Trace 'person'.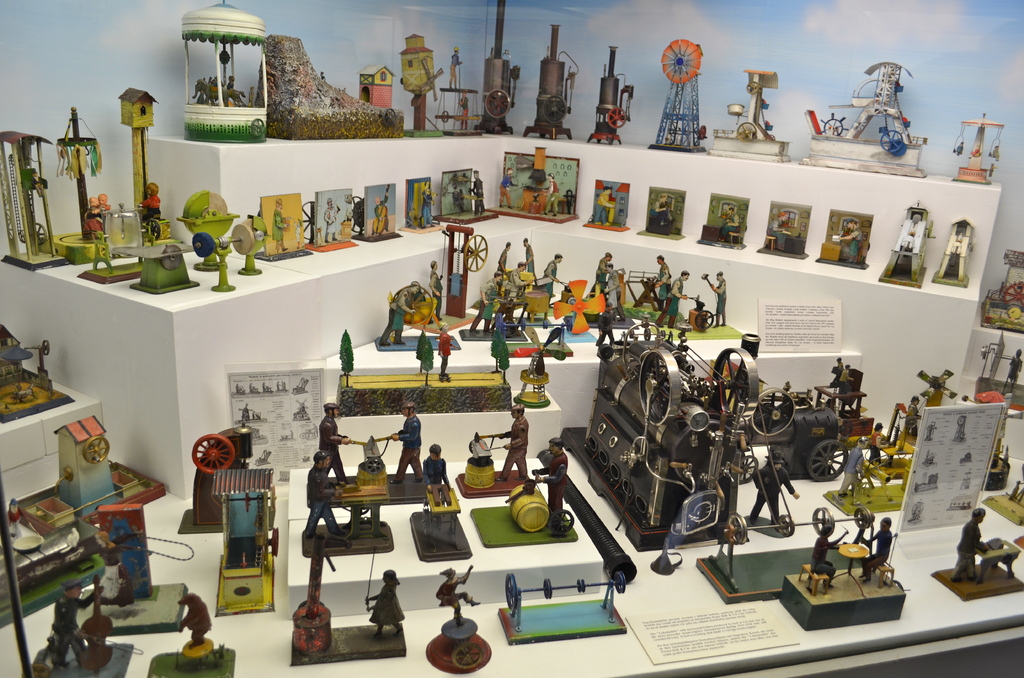
Traced to [x1=471, y1=270, x2=502, y2=335].
